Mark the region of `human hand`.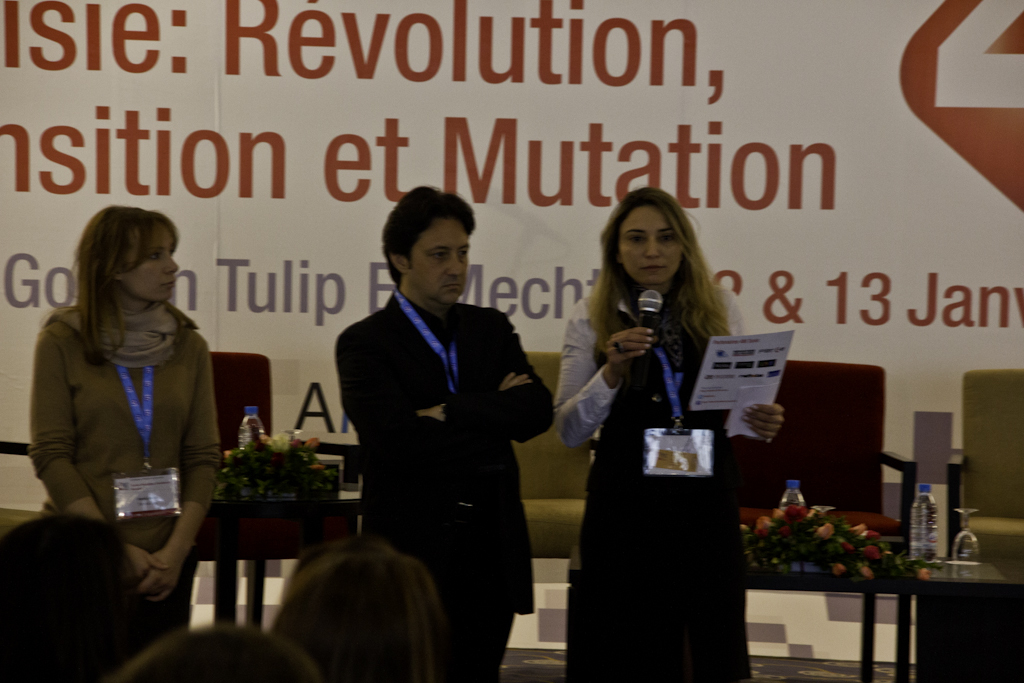
Region: [x1=597, y1=306, x2=682, y2=382].
